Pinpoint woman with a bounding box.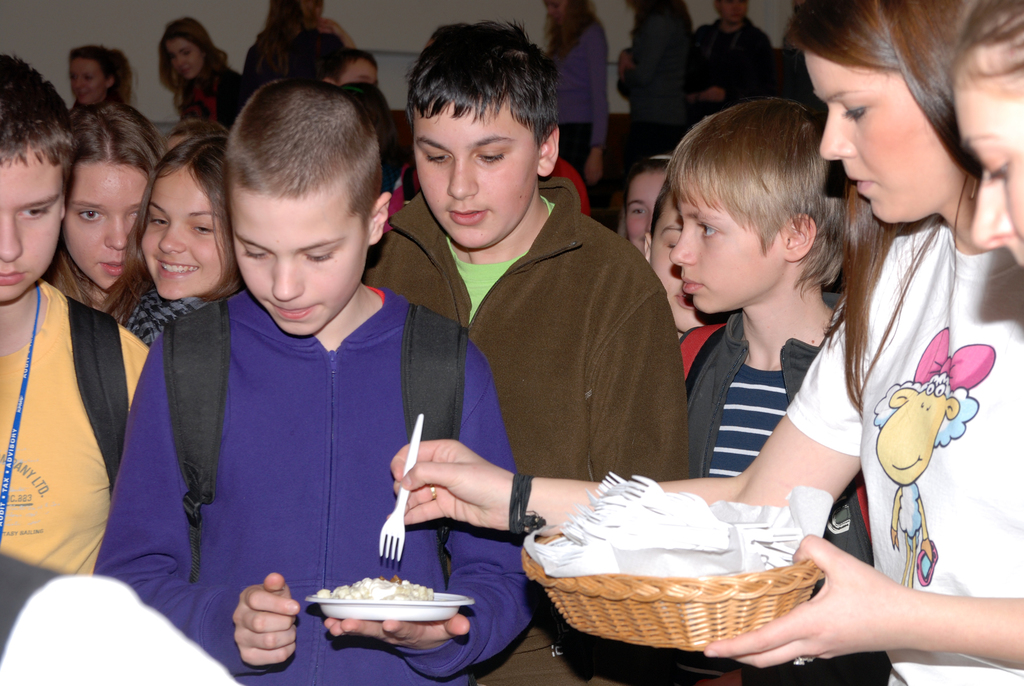
<bbox>300, 1, 356, 56</bbox>.
